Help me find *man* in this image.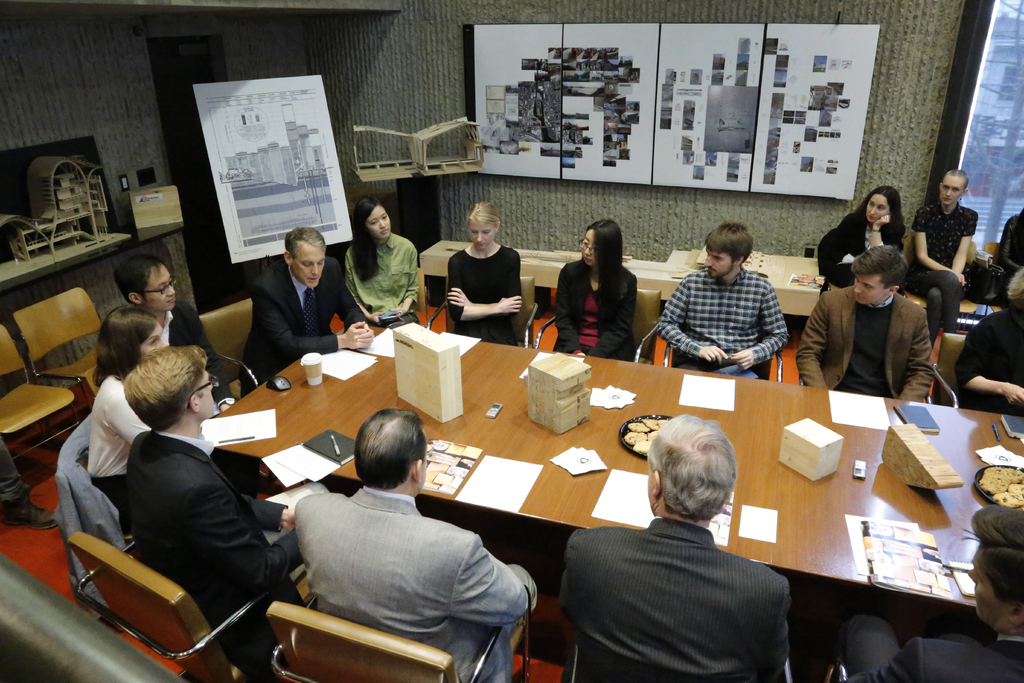
Found it: [833,502,1023,682].
